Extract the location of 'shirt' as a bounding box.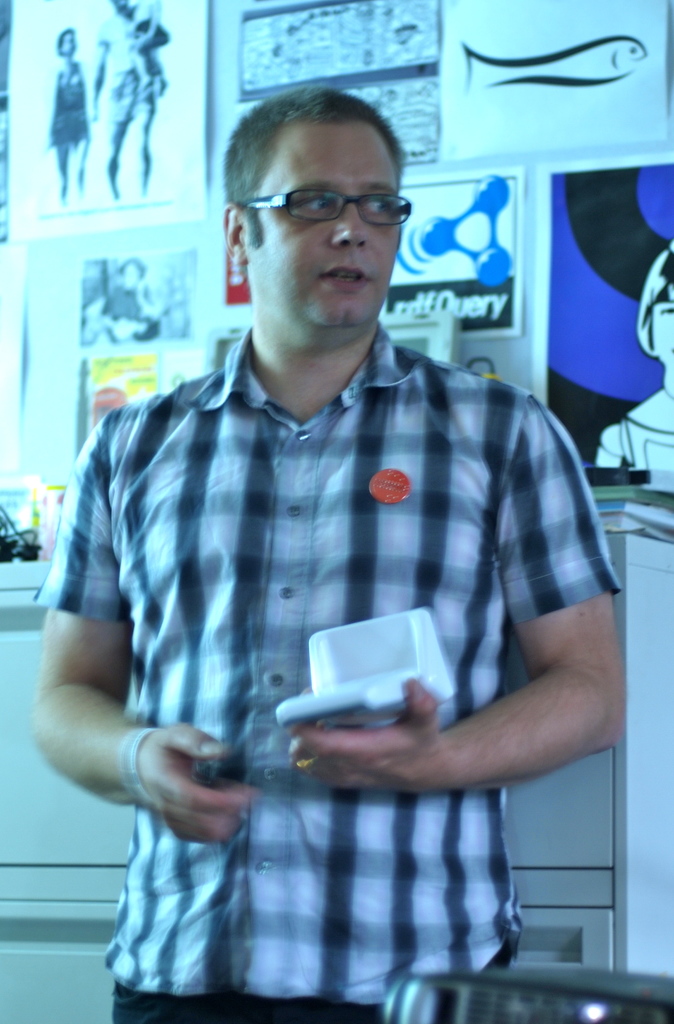
28, 274, 616, 946.
